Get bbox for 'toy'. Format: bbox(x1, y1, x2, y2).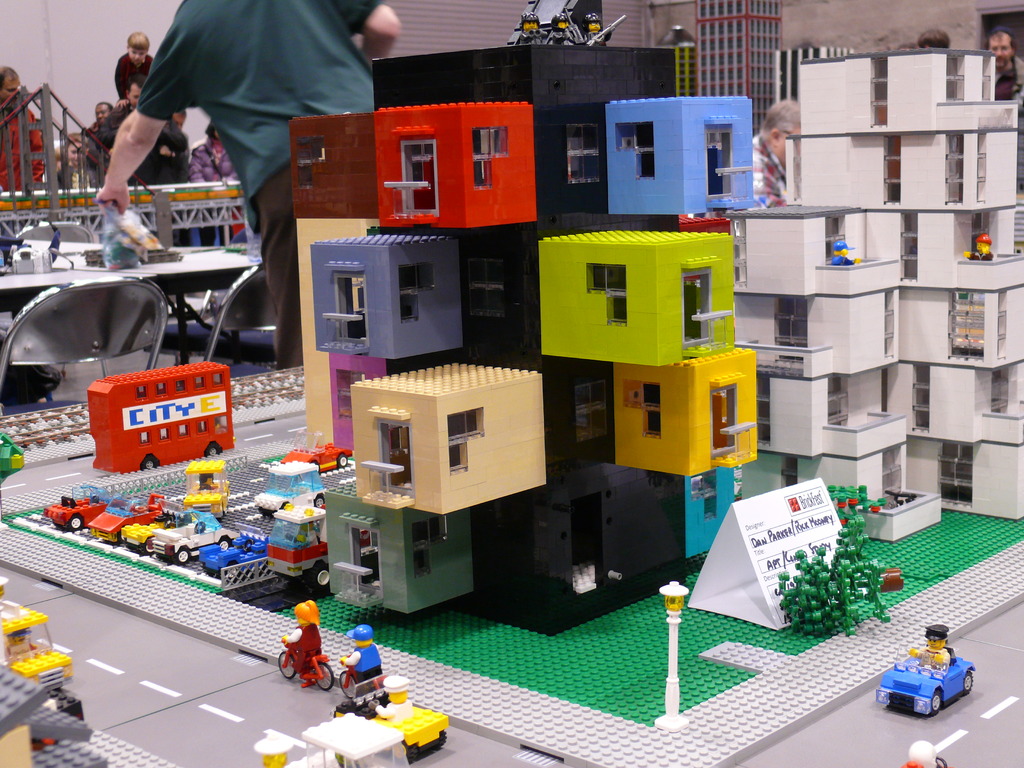
bbox(120, 499, 194, 556).
